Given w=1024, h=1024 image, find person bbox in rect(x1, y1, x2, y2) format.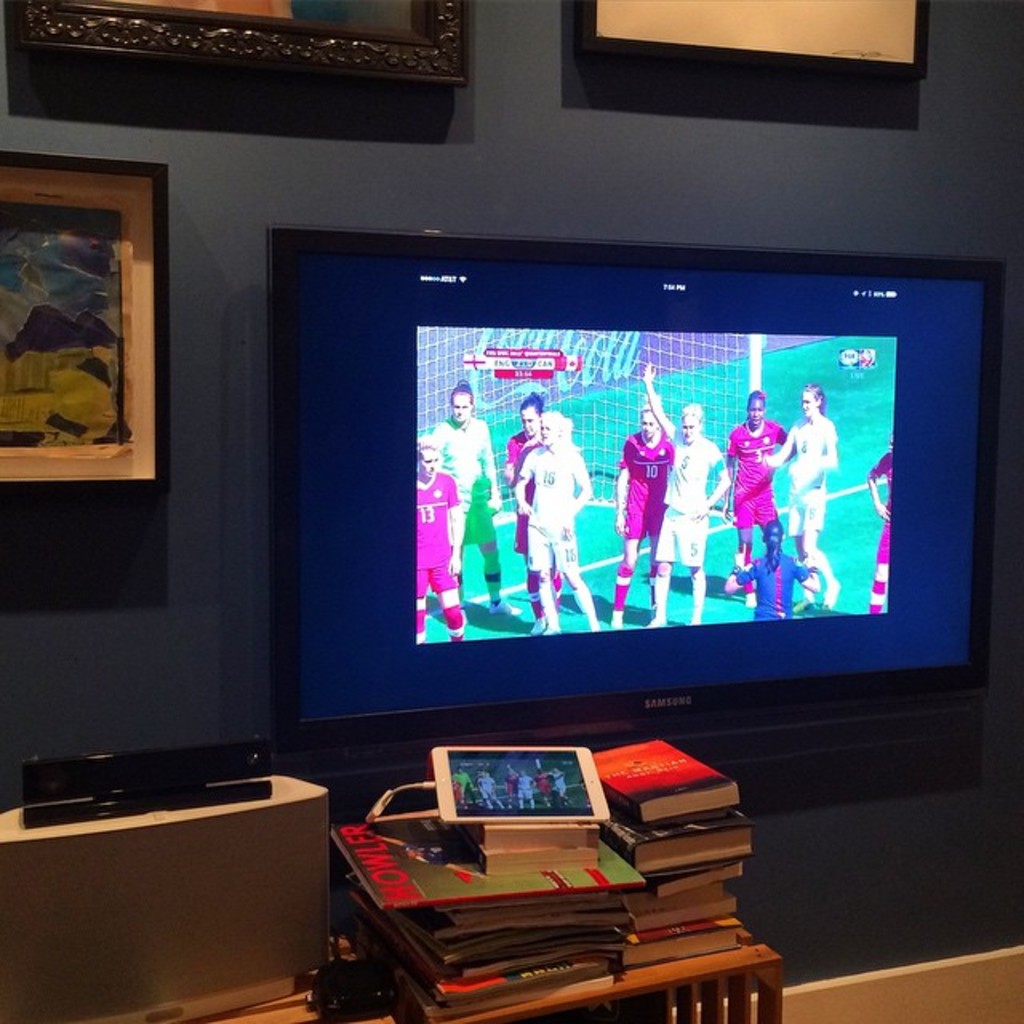
rect(474, 766, 496, 803).
